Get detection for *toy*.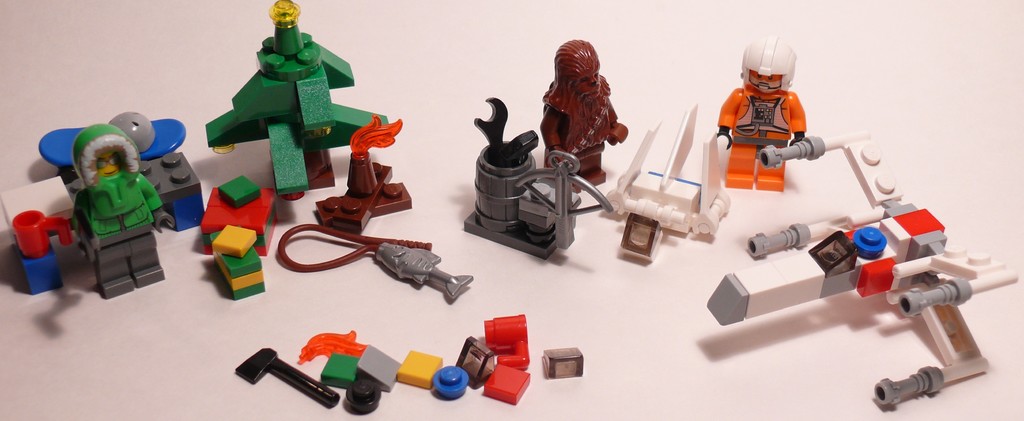
Detection: crop(238, 342, 337, 402).
